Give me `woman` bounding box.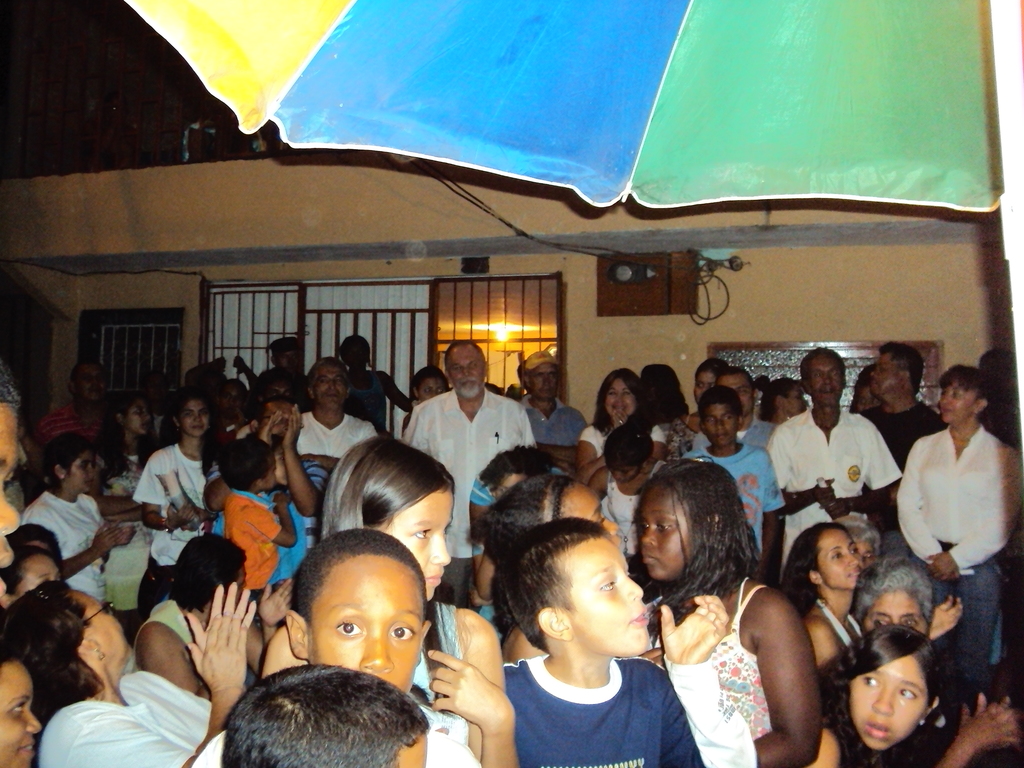
(850,550,933,640).
